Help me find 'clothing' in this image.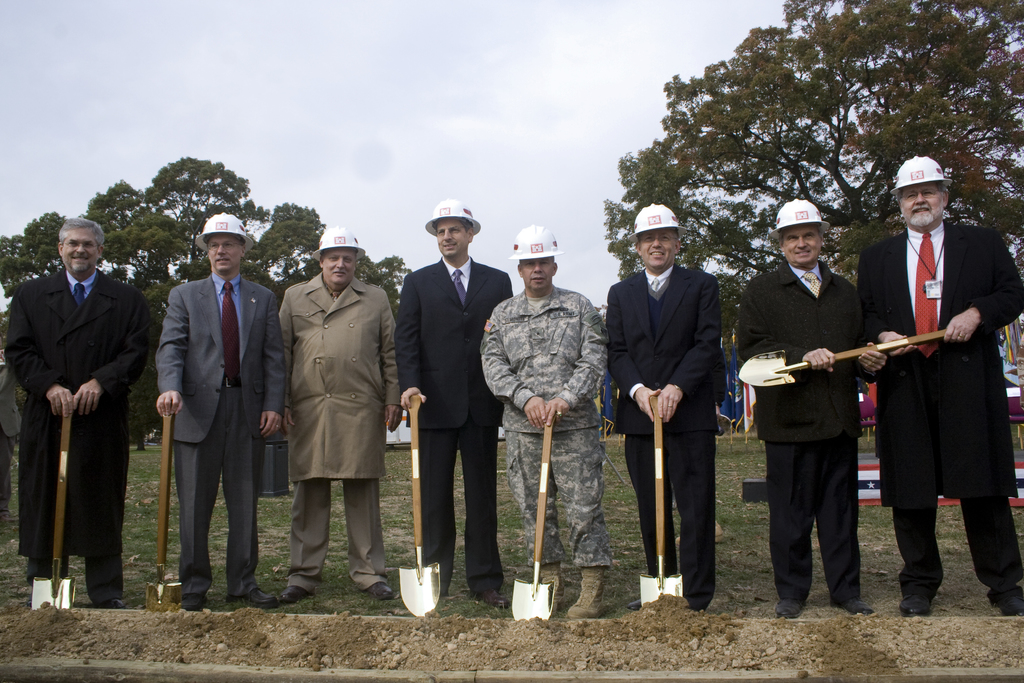
Found it: locate(739, 265, 865, 606).
